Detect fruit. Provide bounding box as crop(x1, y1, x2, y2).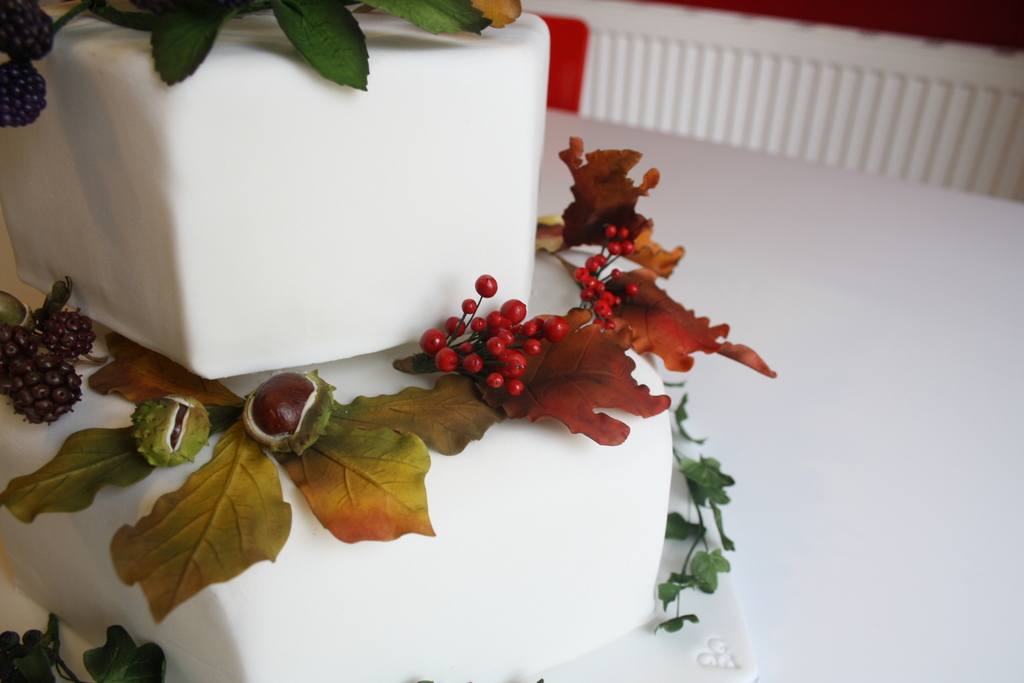
crop(610, 267, 624, 279).
